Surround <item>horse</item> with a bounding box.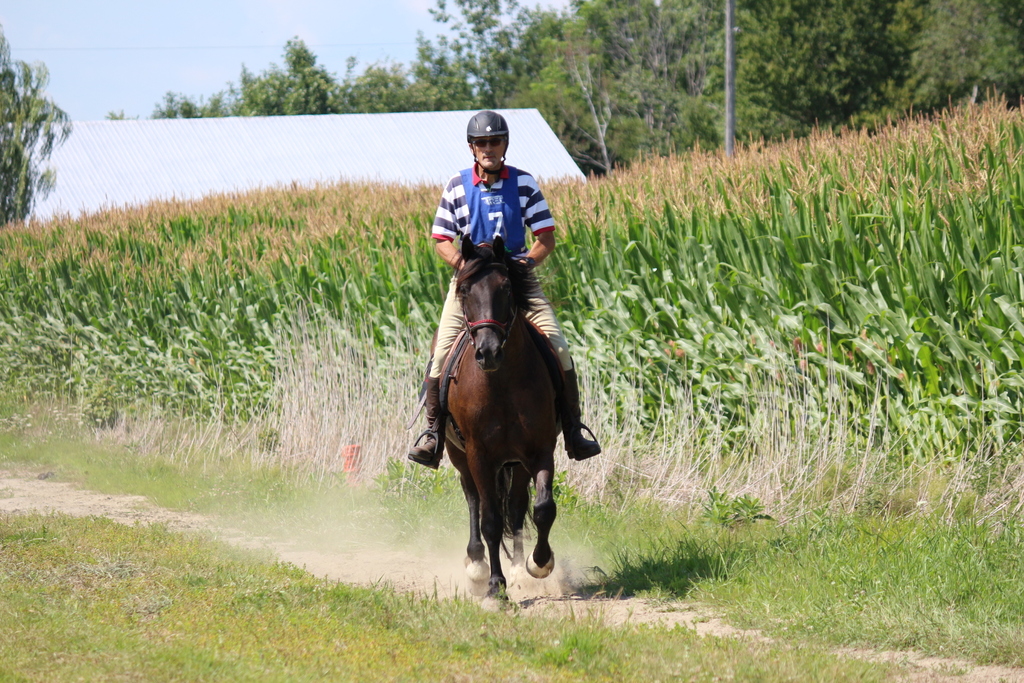
box=[440, 231, 566, 616].
